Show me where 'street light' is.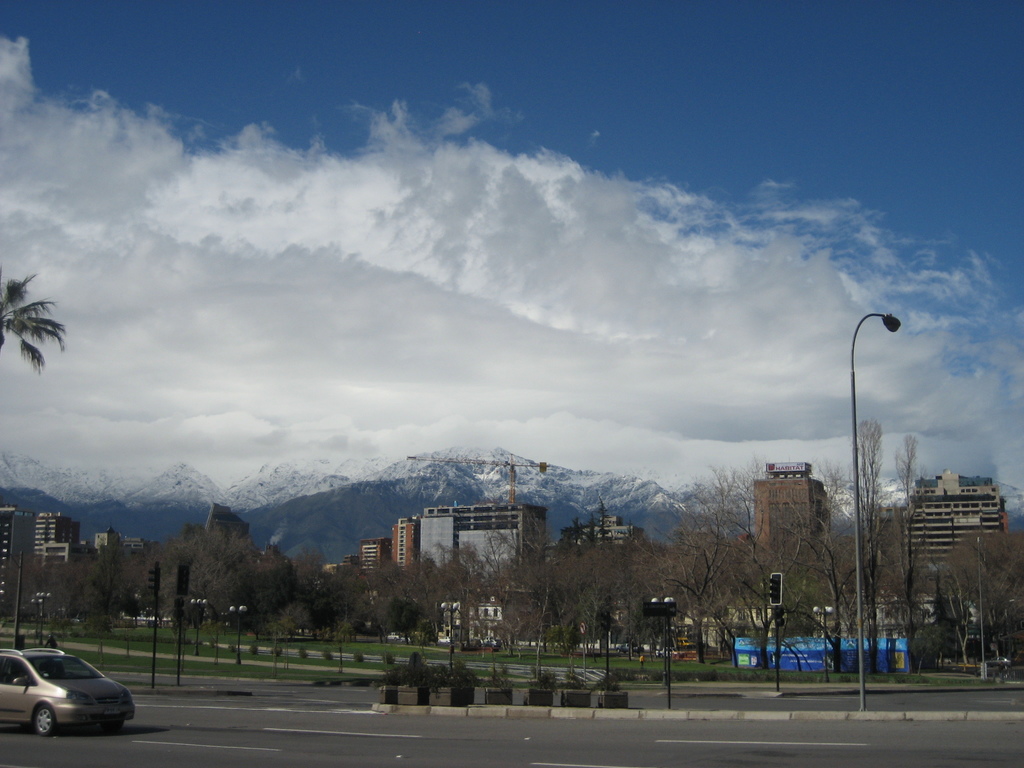
'street light' is at detection(440, 596, 456, 668).
